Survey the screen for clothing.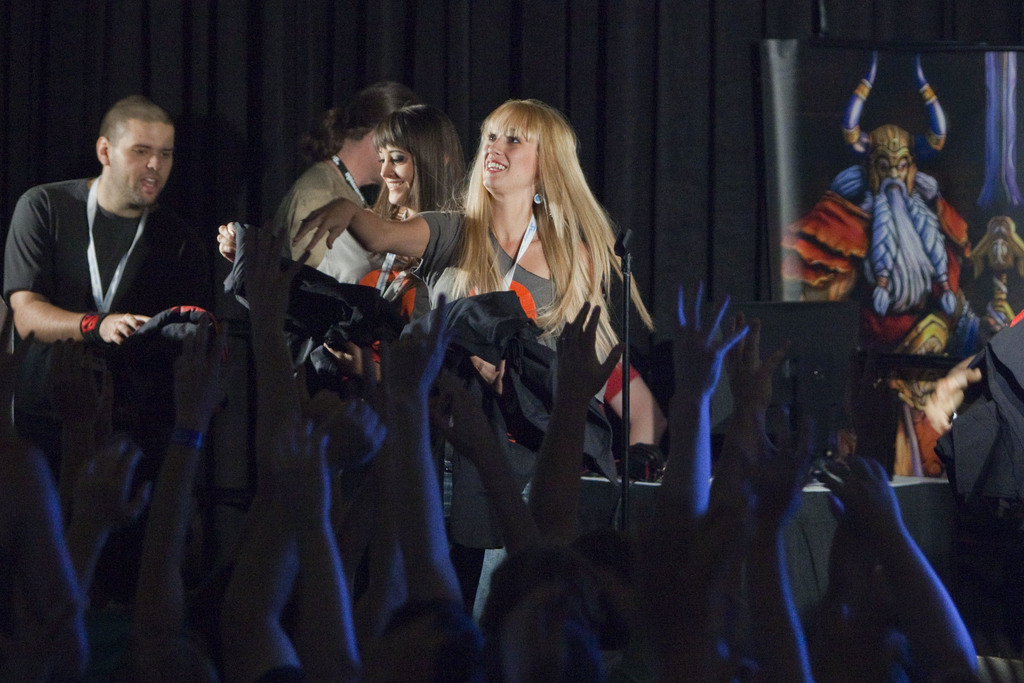
Survey found: l=410, t=210, r=567, b=444.
